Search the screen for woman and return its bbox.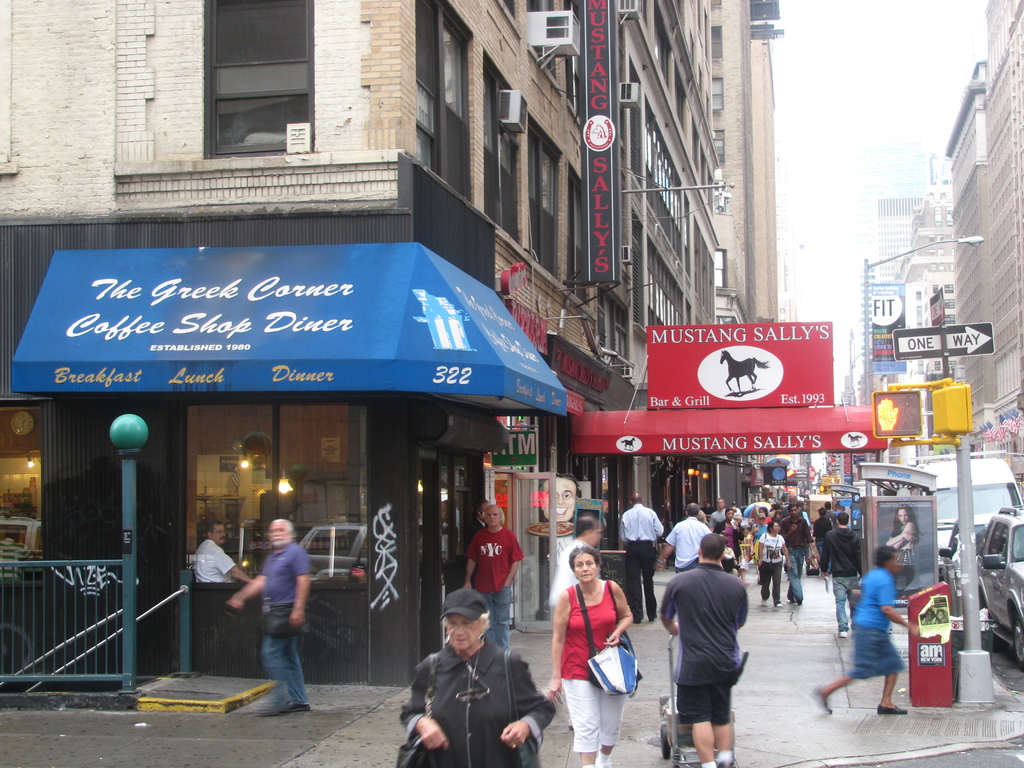
Found: <bbox>397, 590, 554, 767</bbox>.
